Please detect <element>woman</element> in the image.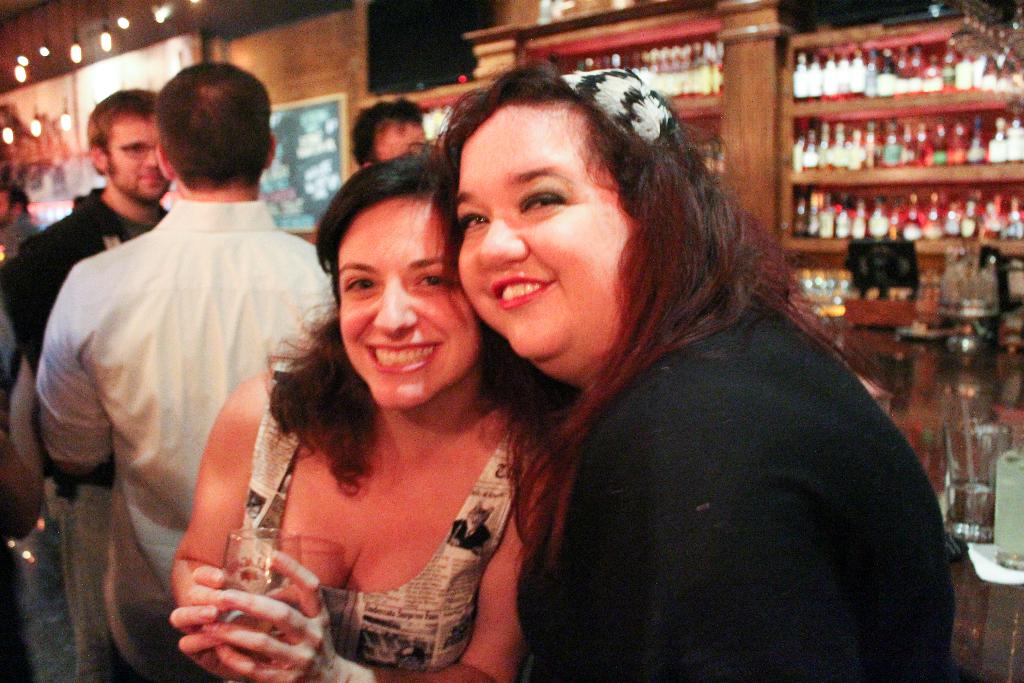
select_region(394, 60, 958, 682).
